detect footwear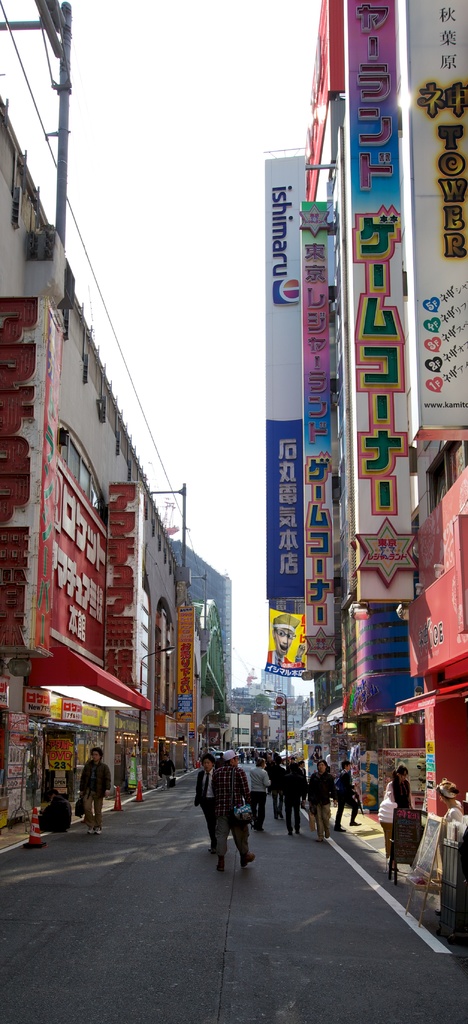
rect(88, 827, 102, 836)
